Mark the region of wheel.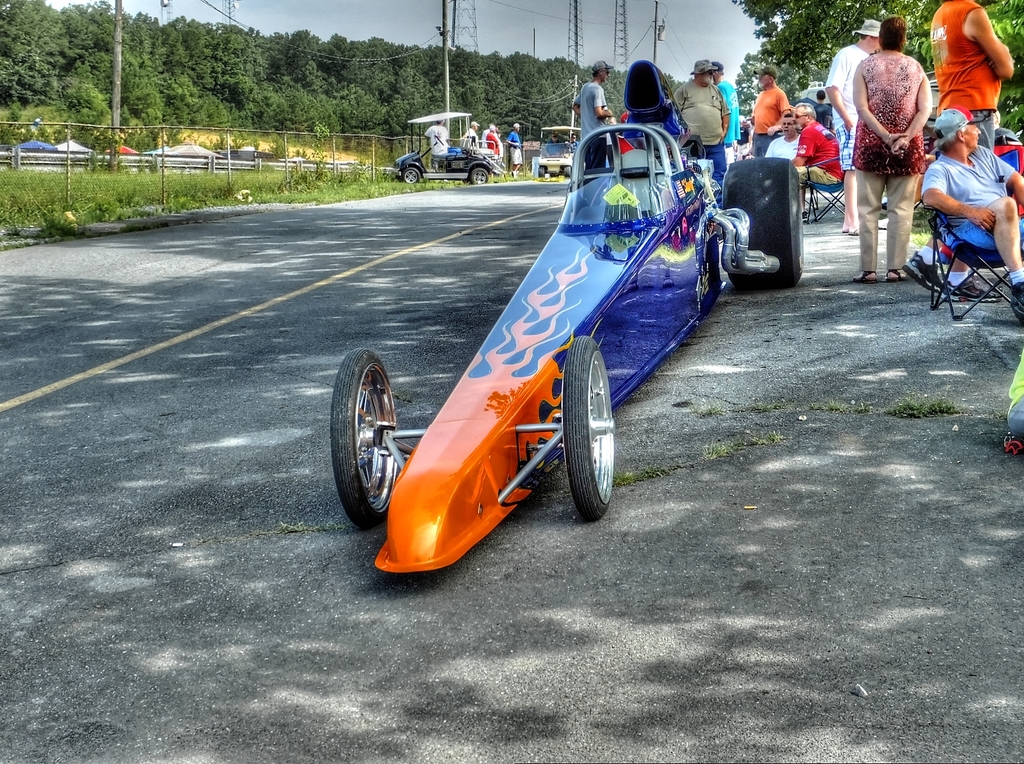
Region: Rect(560, 334, 618, 523).
